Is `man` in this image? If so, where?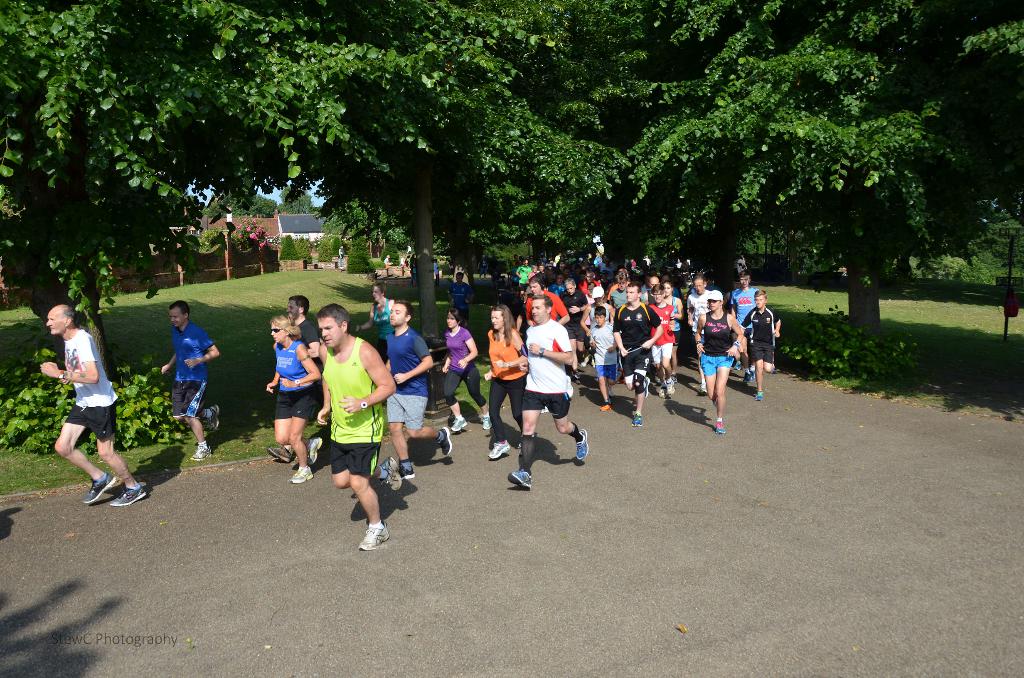
Yes, at region(512, 256, 529, 287).
